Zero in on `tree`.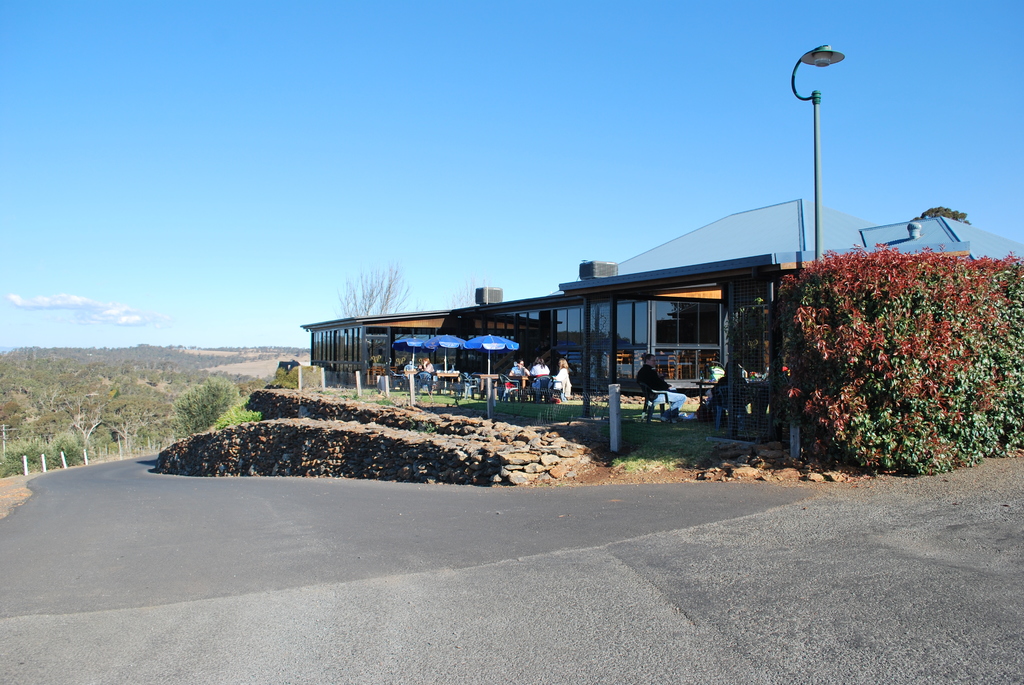
Zeroed in: [753,198,1009,462].
